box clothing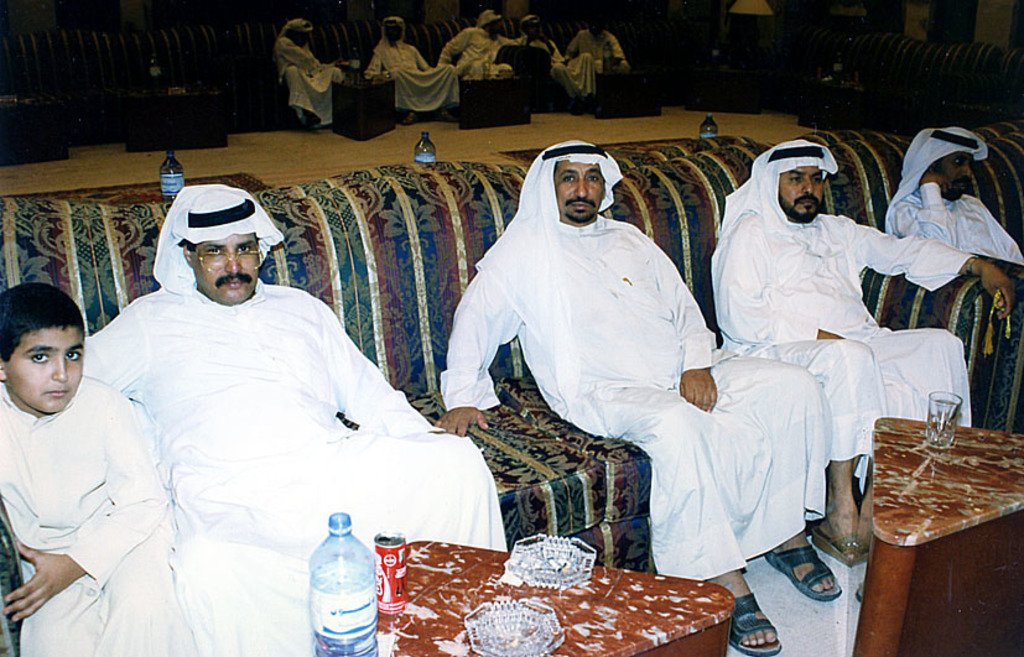
{"left": 711, "top": 140, "right": 972, "bottom": 490}
